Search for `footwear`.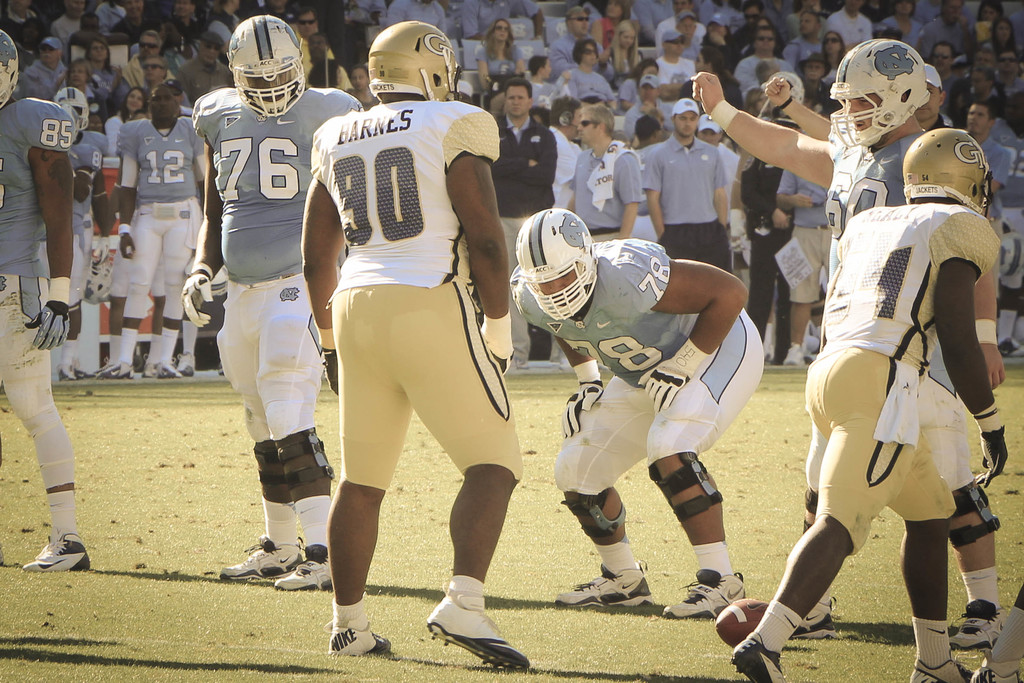
Found at pyautogui.locateOnScreen(95, 365, 112, 375).
